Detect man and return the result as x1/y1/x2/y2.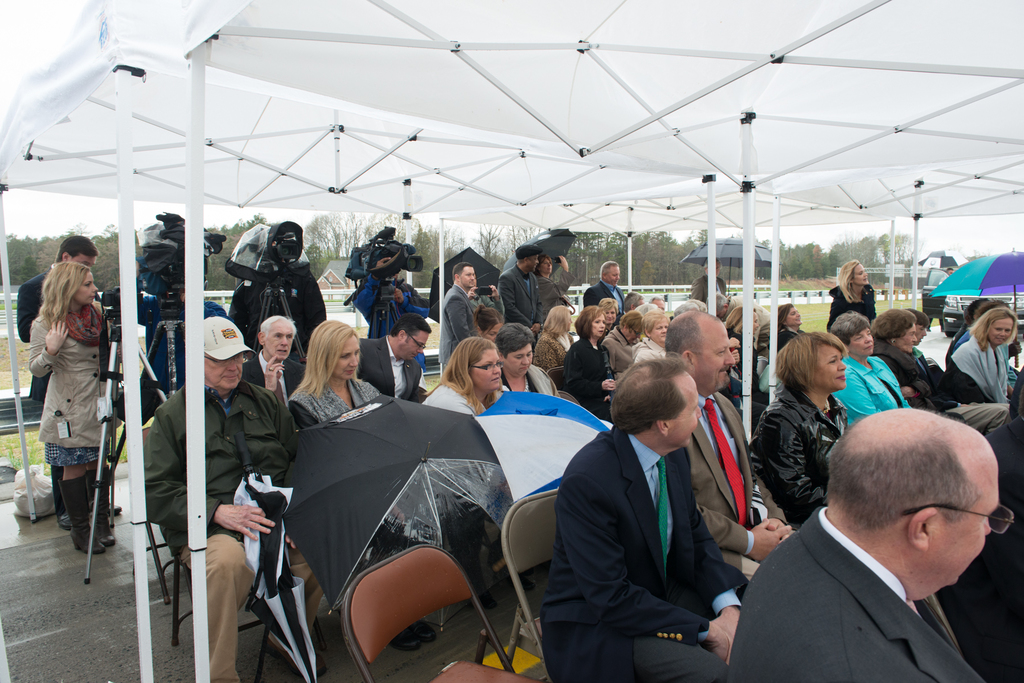
15/236/101/525.
